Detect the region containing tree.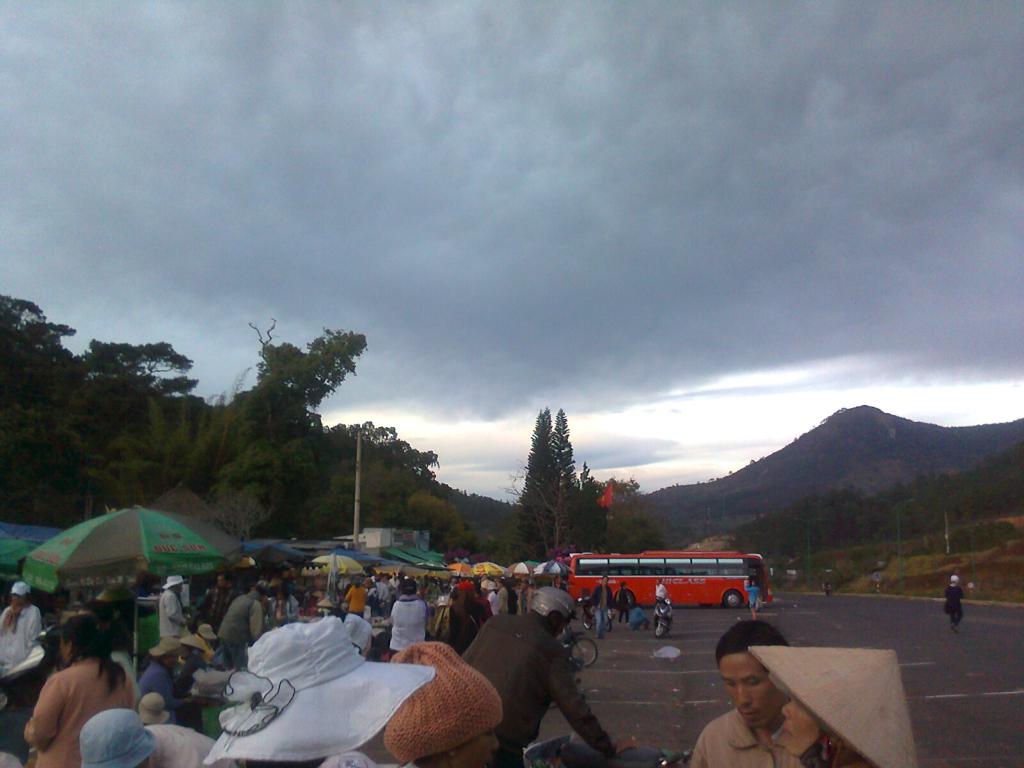
bbox=[551, 409, 597, 572].
